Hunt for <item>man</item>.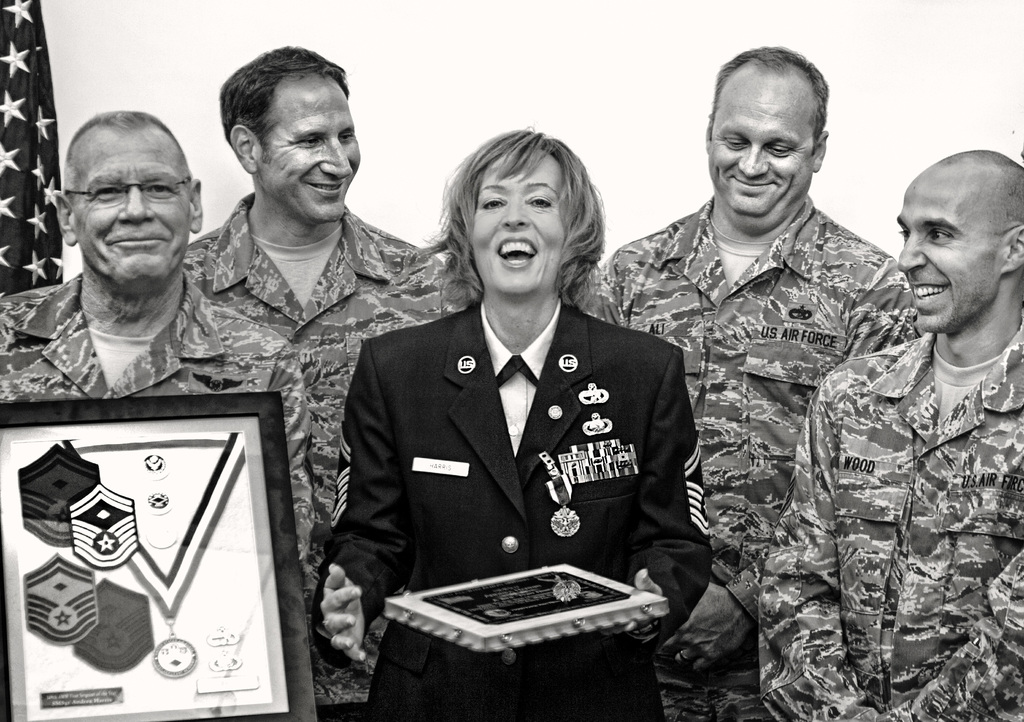
Hunted down at l=0, t=108, r=308, b=582.
